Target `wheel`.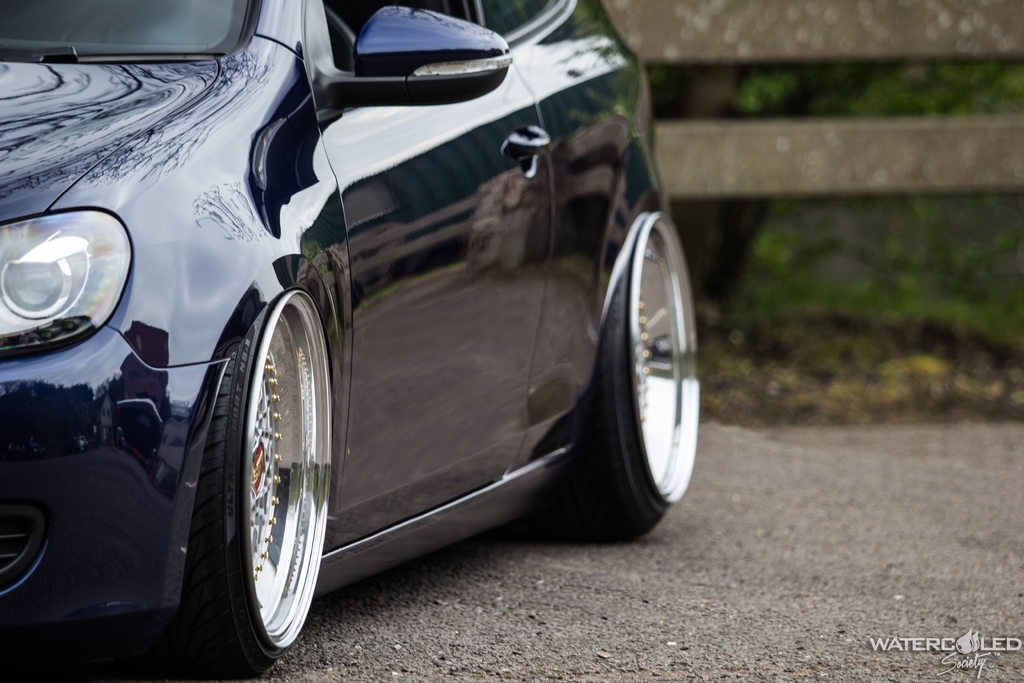
Target region: [193,284,336,664].
